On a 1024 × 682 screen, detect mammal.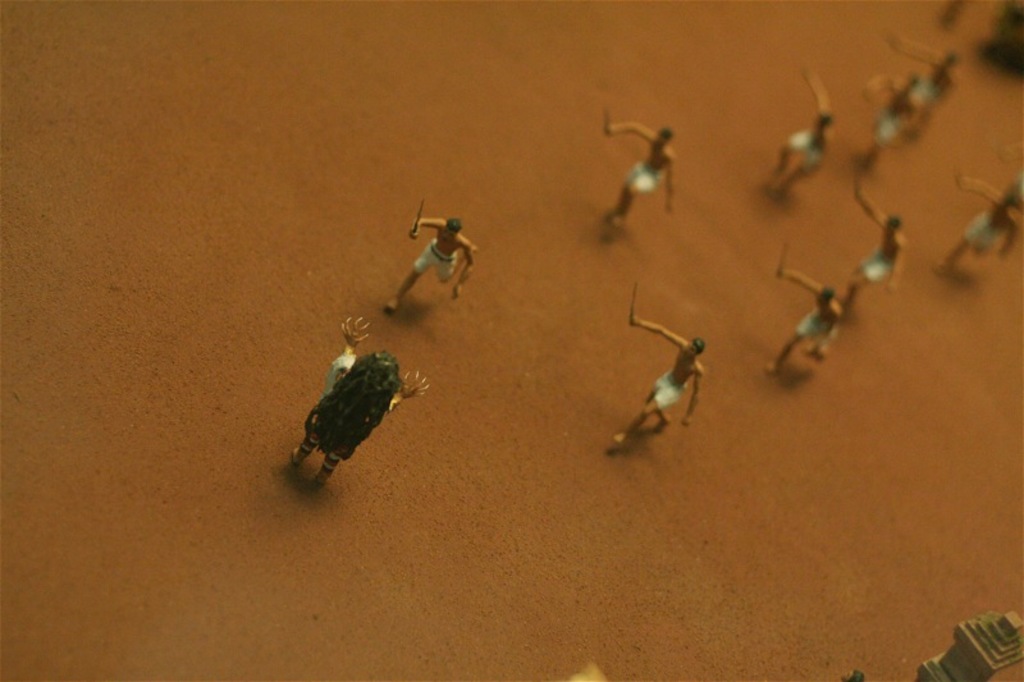
(x1=867, y1=69, x2=920, y2=157).
